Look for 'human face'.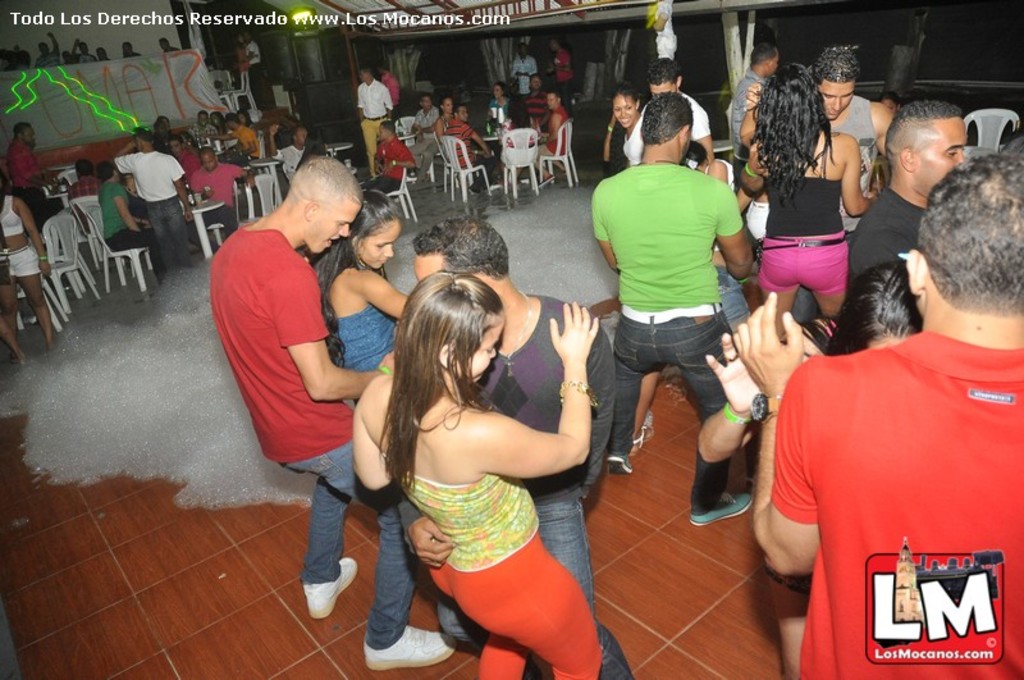
Found: (445,93,456,115).
